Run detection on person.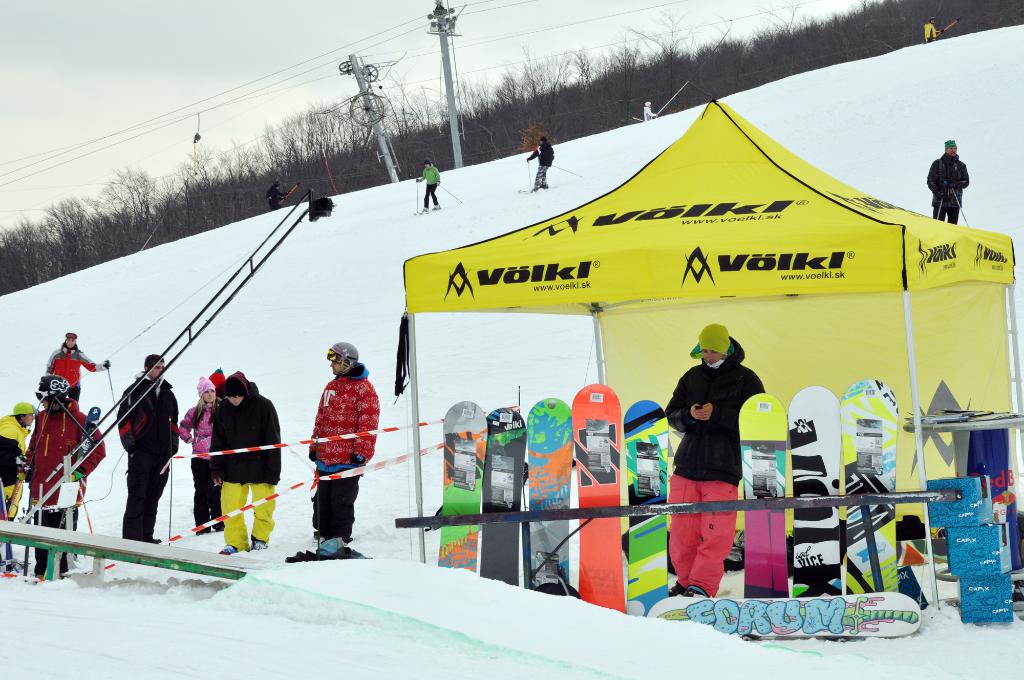
Result: detection(669, 324, 776, 600).
